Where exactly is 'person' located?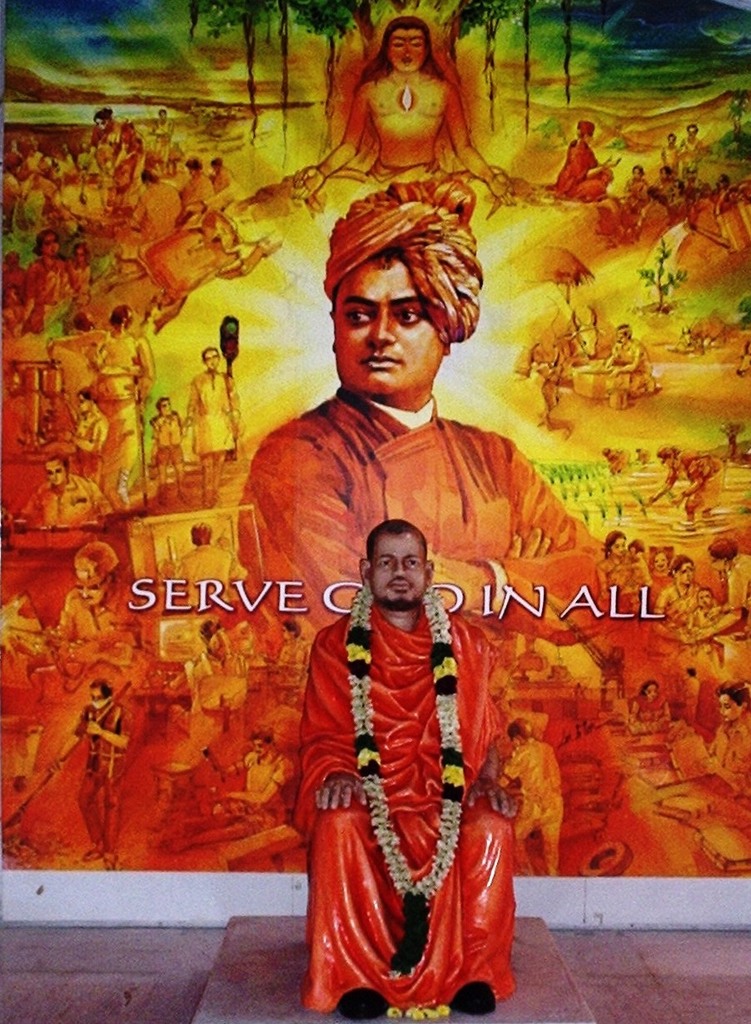
Its bounding box is region(694, 540, 750, 642).
